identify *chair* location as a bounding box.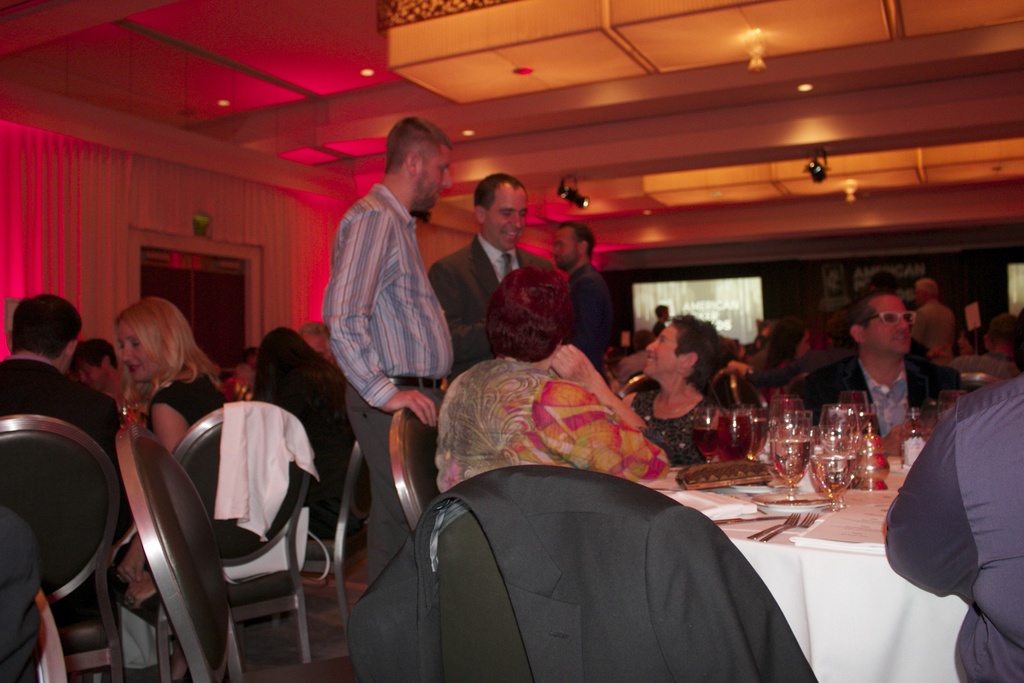
710,370,729,412.
